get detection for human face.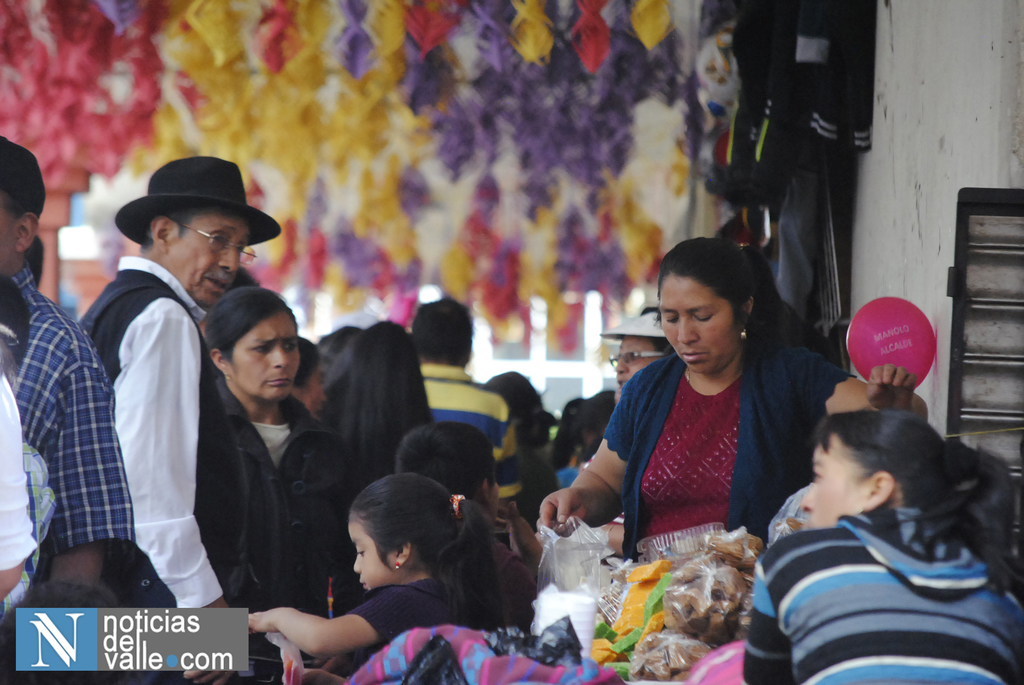
Detection: {"x1": 351, "y1": 518, "x2": 399, "y2": 592}.
